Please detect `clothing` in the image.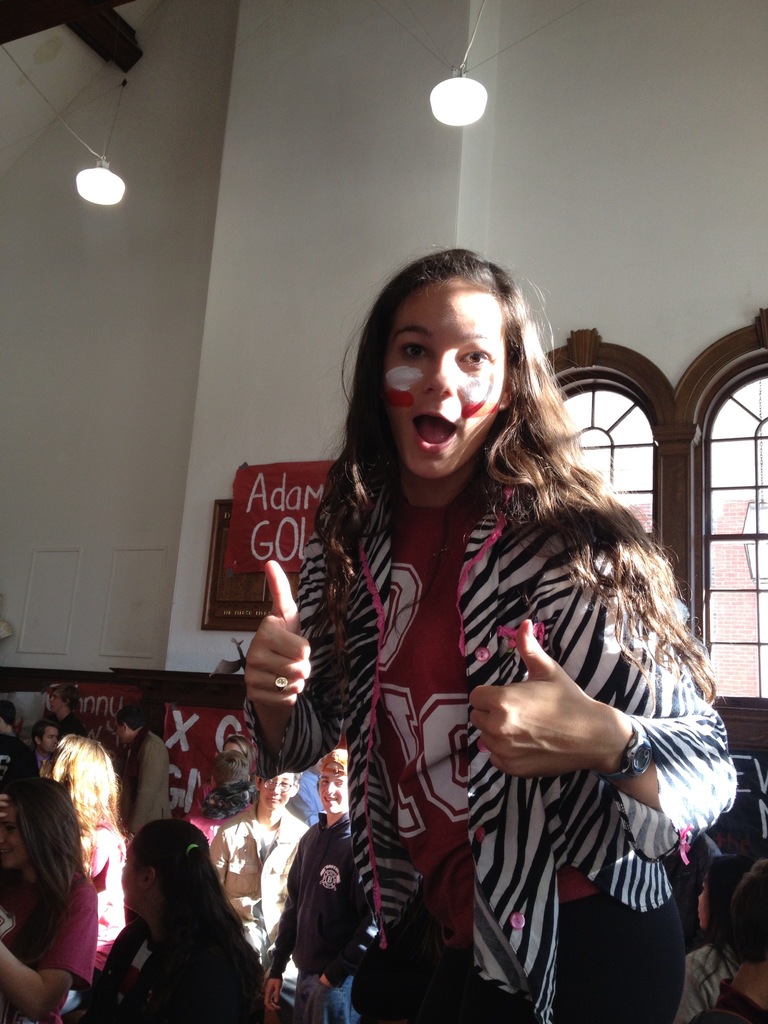
(211,805,307,1023).
